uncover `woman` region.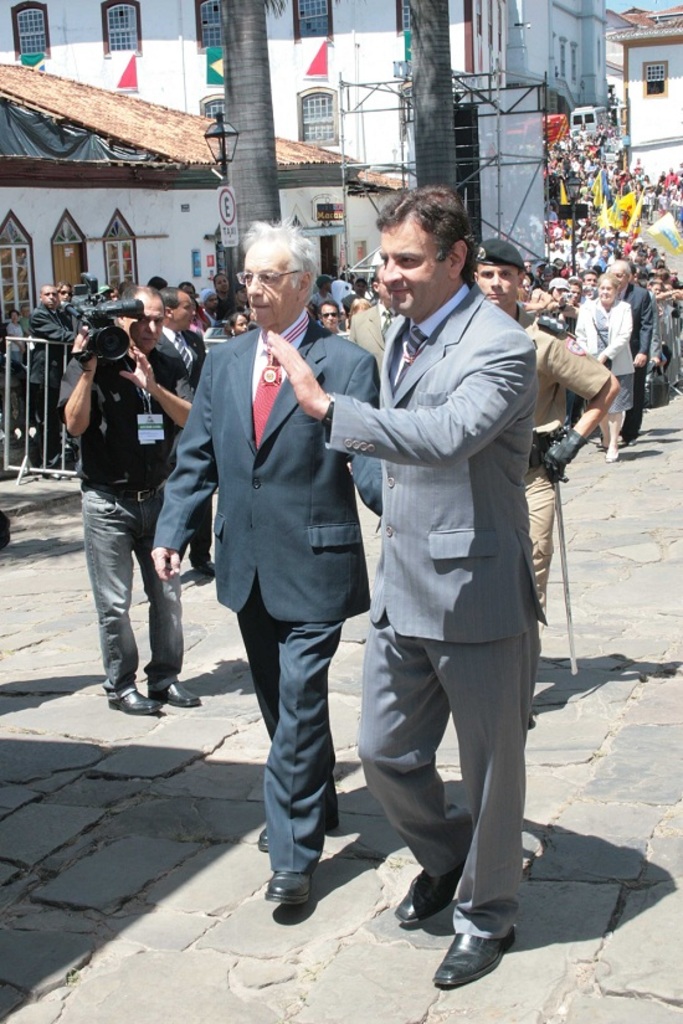
Uncovered: left=226, top=314, right=251, bottom=336.
